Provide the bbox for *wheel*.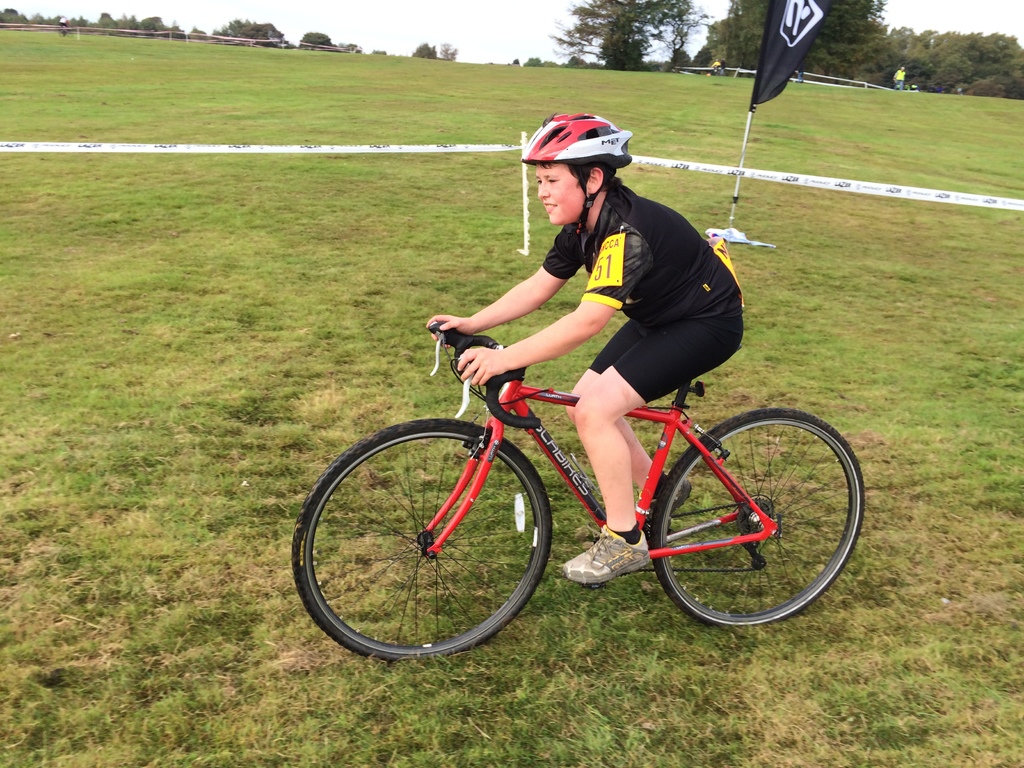
locate(643, 403, 848, 628).
